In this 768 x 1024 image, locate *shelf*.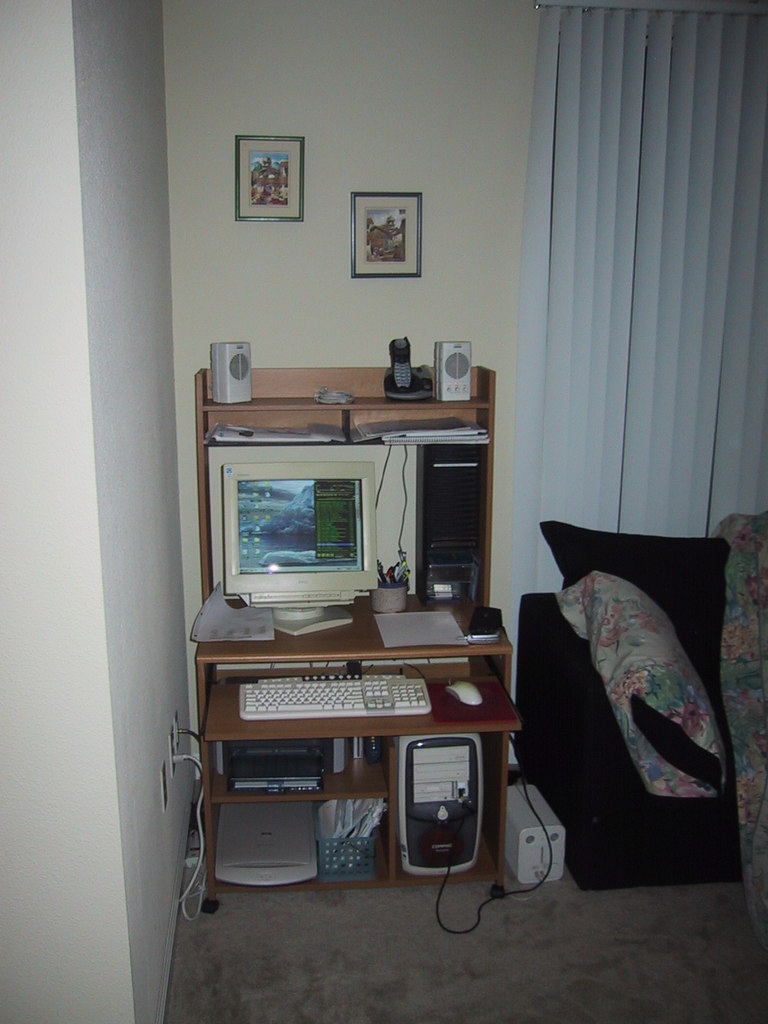
Bounding box: {"x1": 202, "y1": 803, "x2": 388, "y2": 874}.
